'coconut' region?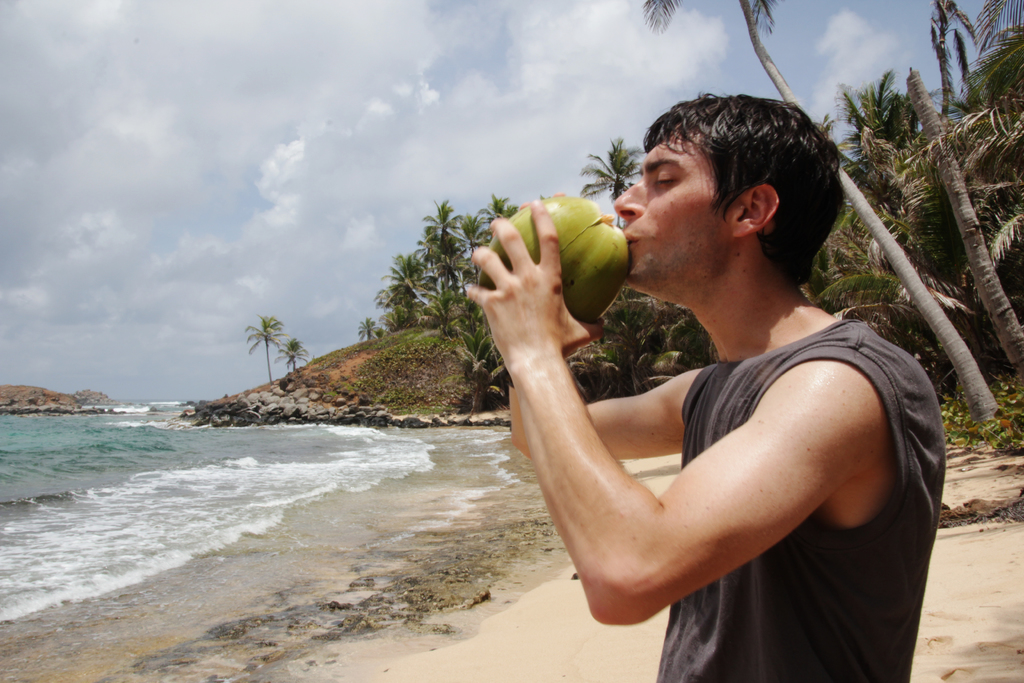
pyautogui.locateOnScreen(477, 195, 630, 327)
